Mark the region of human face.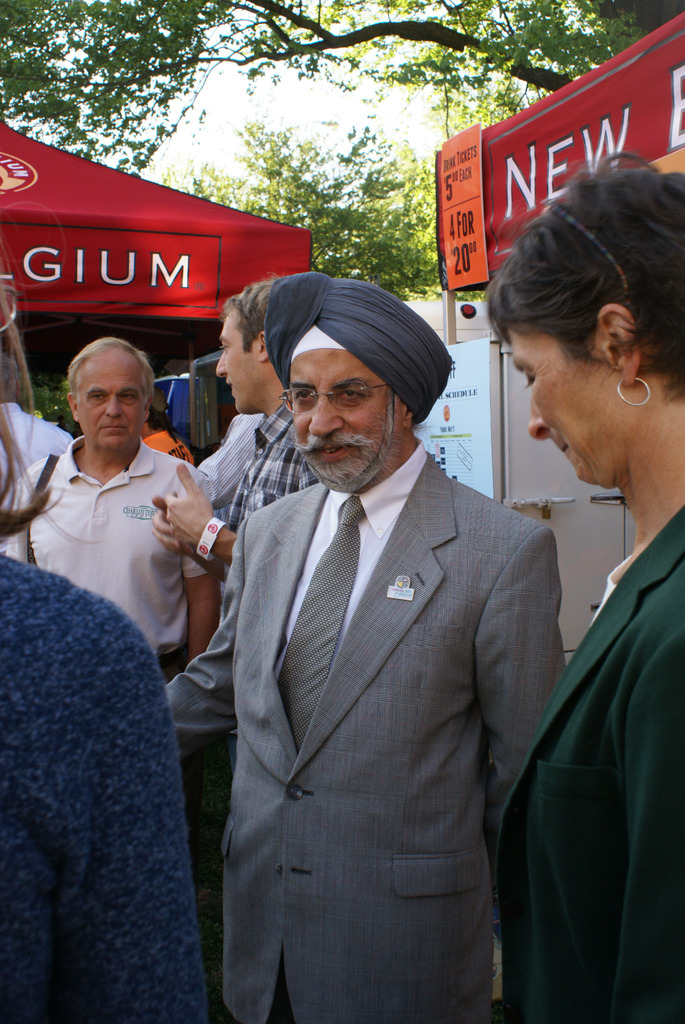
Region: [left=214, top=307, right=265, bottom=419].
